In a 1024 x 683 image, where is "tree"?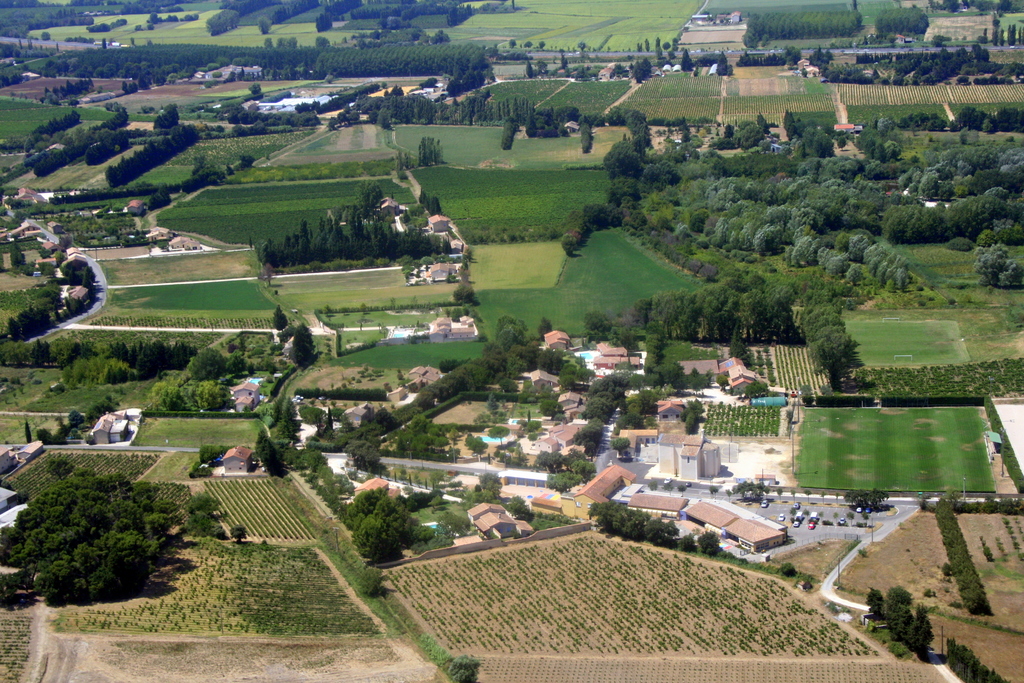
crop(678, 49, 690, 72).
